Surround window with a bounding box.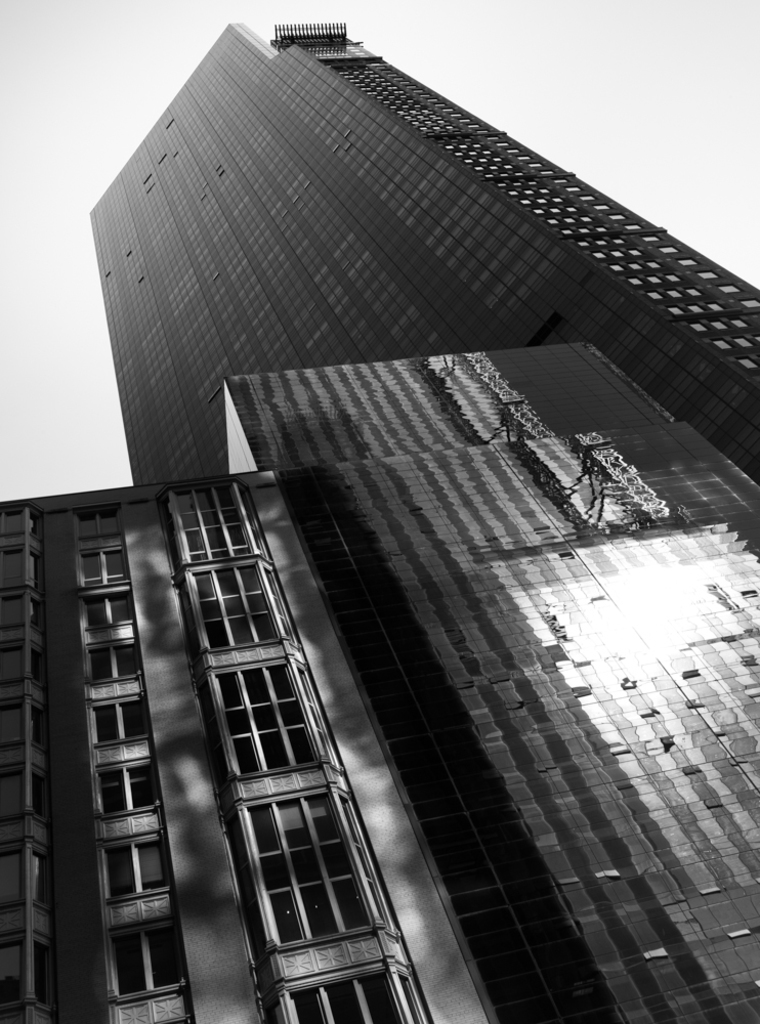
Rect(26, 510, 42, 542).
